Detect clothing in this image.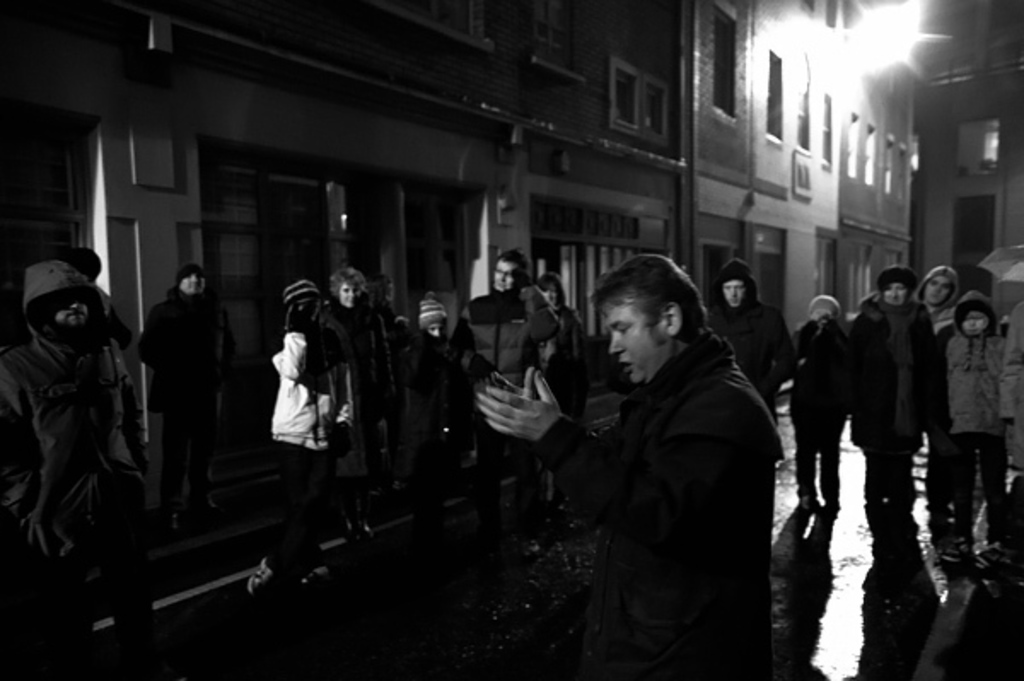
Detection: bbox=[5, 263, 162, 570].
